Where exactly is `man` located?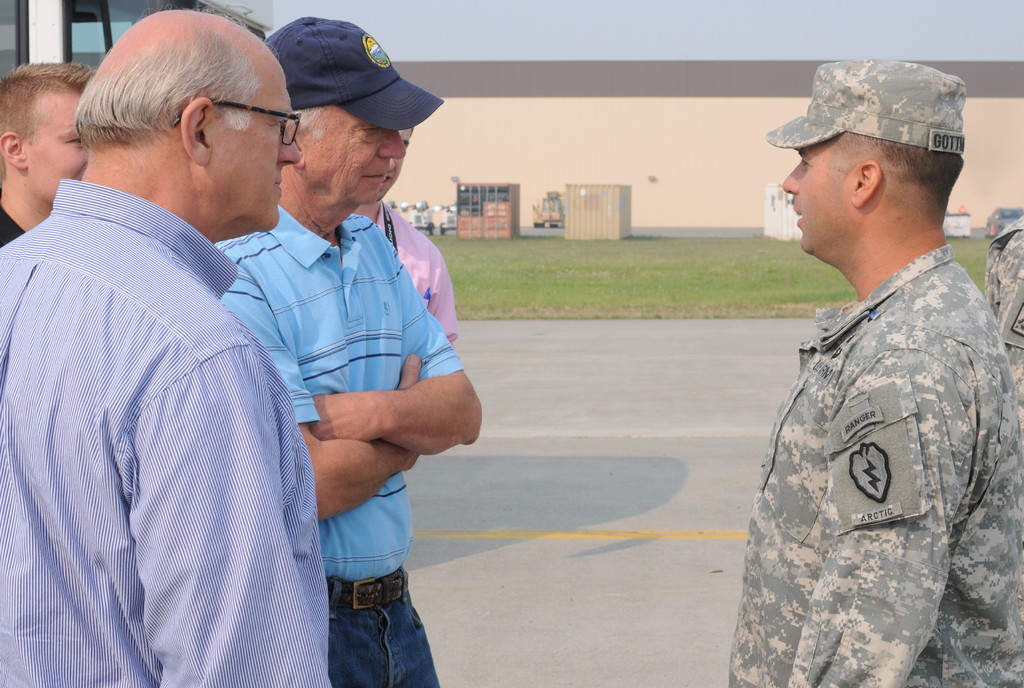
Its bounding box is 0, 58, 102, 245.
